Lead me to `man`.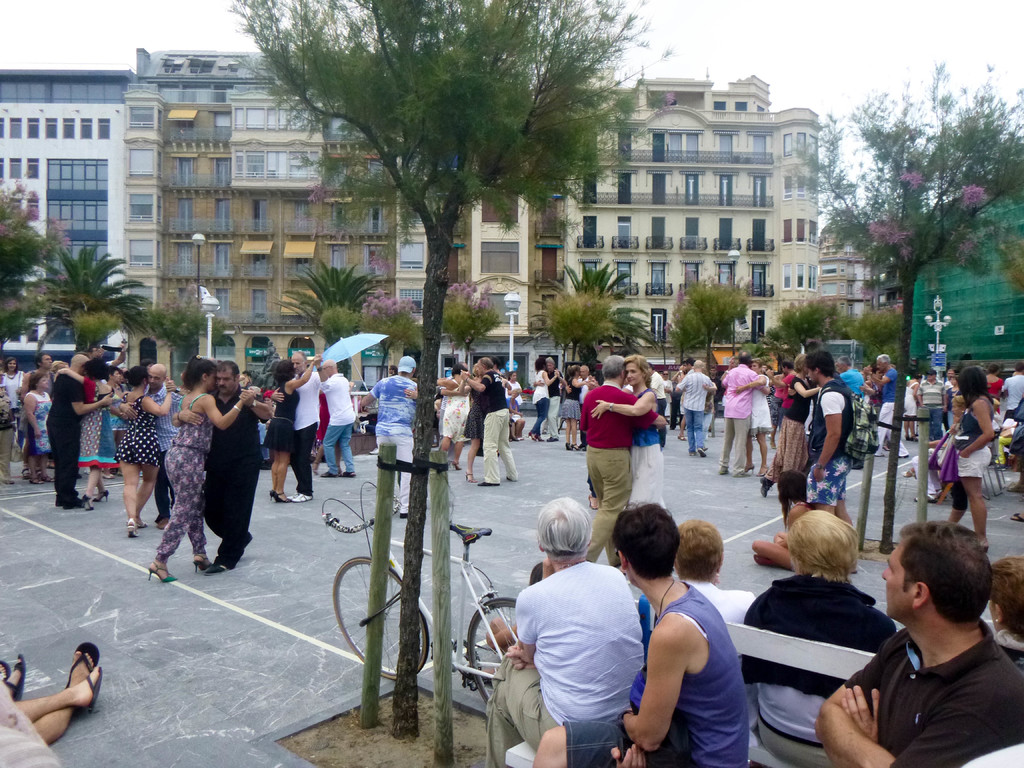
Lead to BBox(1004, 365, 1023, 410).
